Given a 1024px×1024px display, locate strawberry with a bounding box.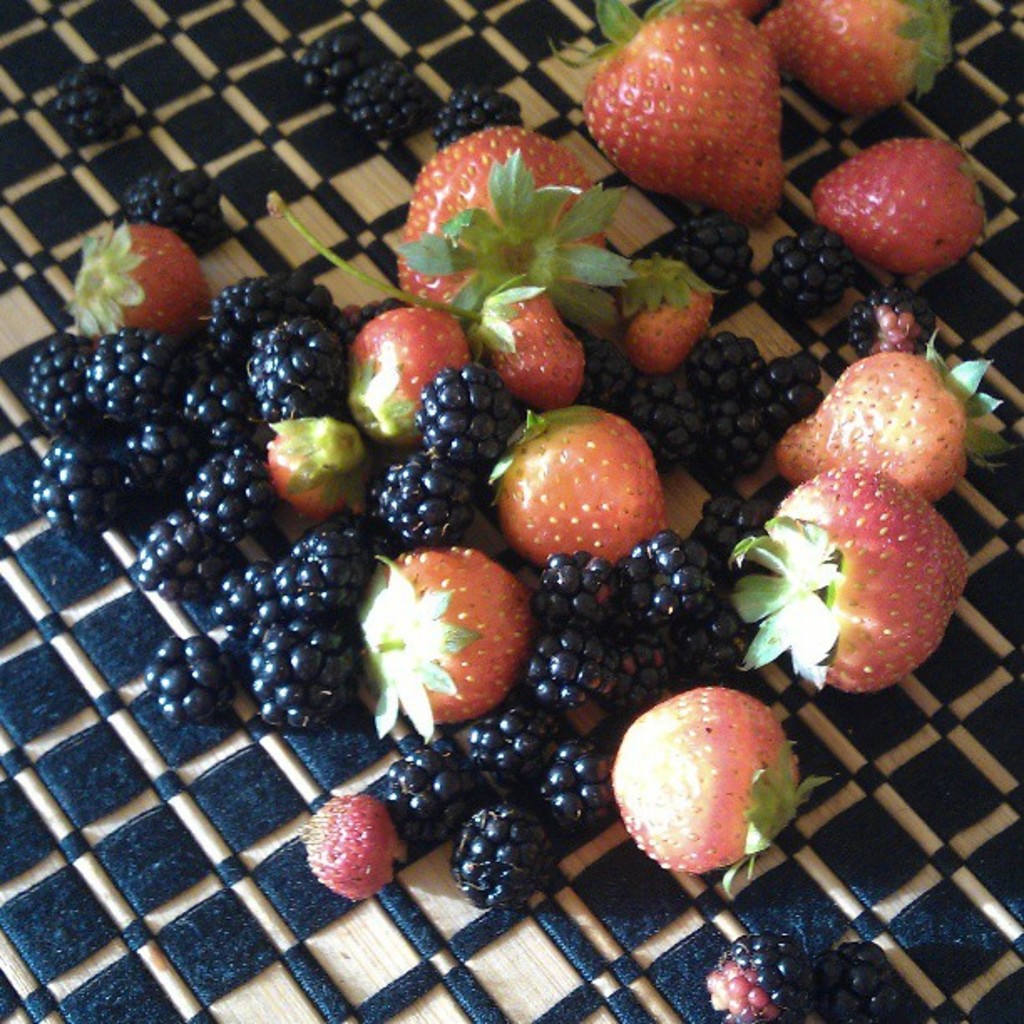
Located: 773:336:1019:505.
